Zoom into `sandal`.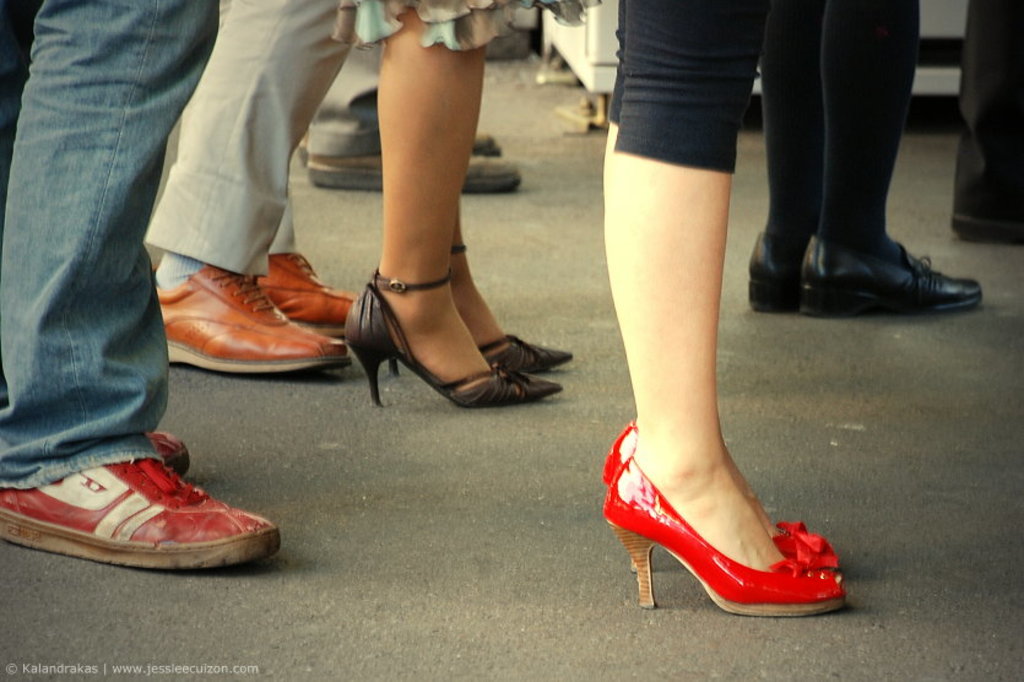
Zoom target: x1=444, y1=240, x2=573, y2=378.
